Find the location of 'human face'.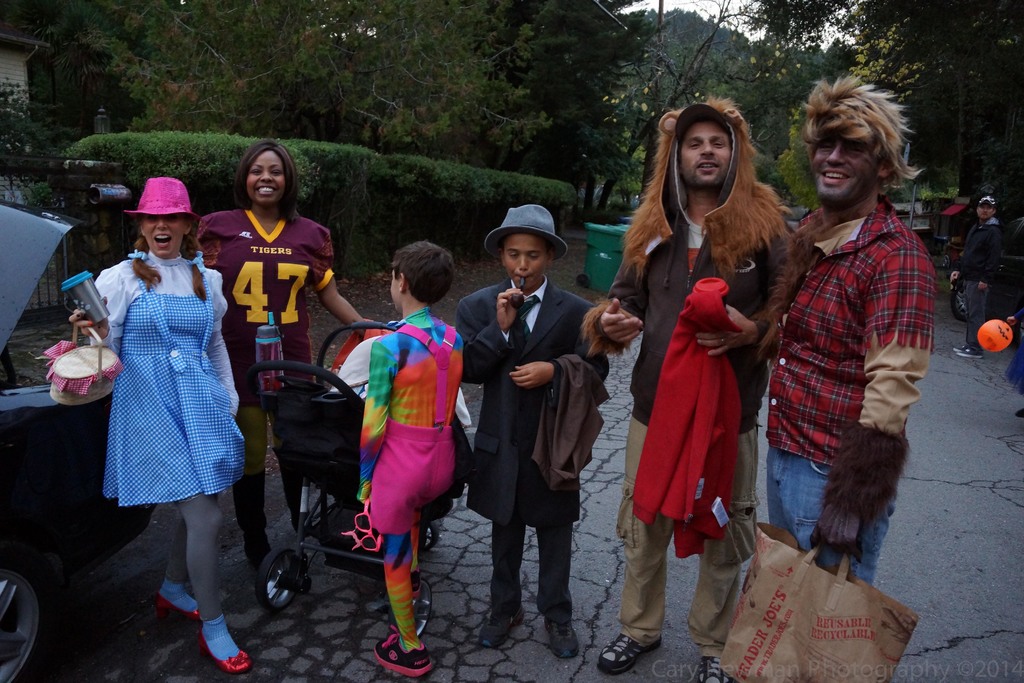
Location: select_region(141, 210, 191, 256).
